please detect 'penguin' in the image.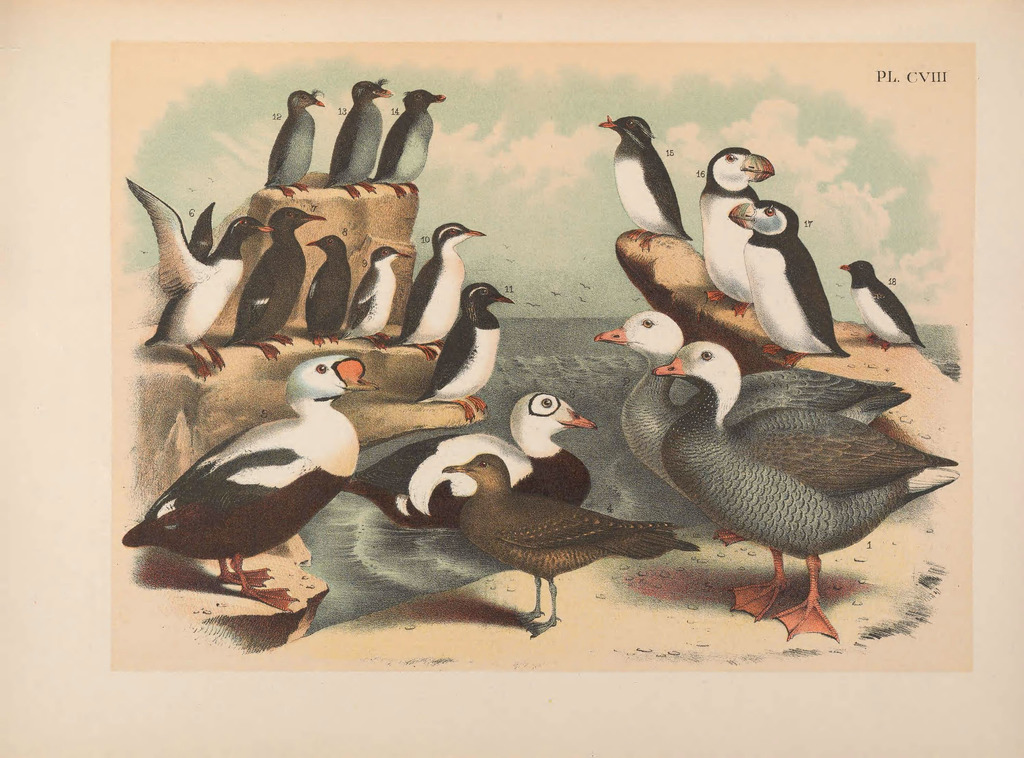
595:110:694:252.
